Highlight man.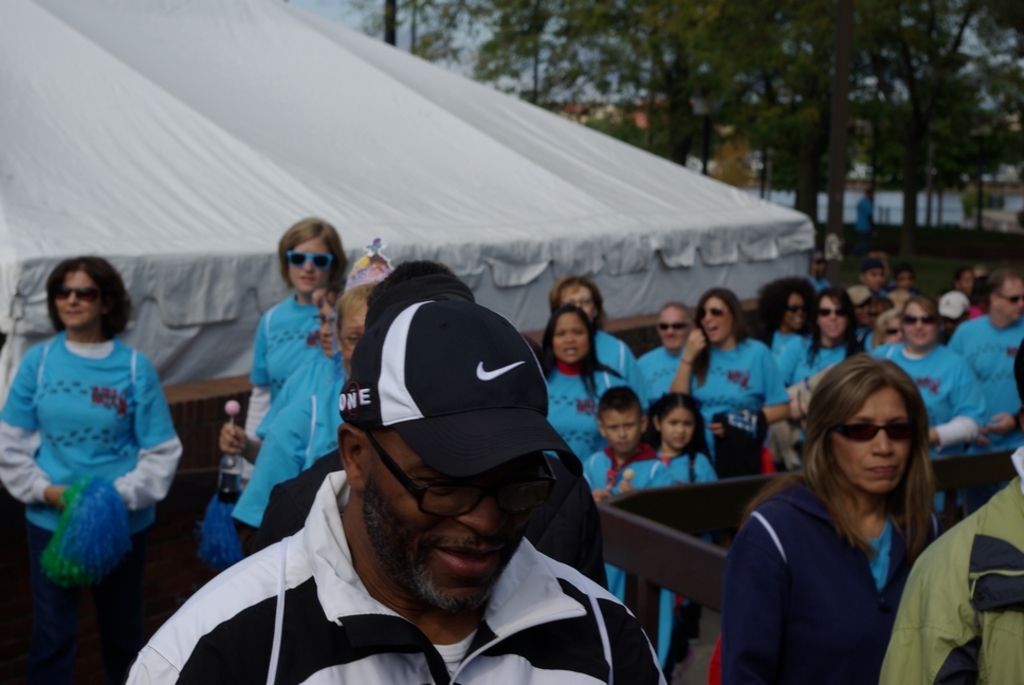
Highlighted region: crop(577, 381, 657, 512).
